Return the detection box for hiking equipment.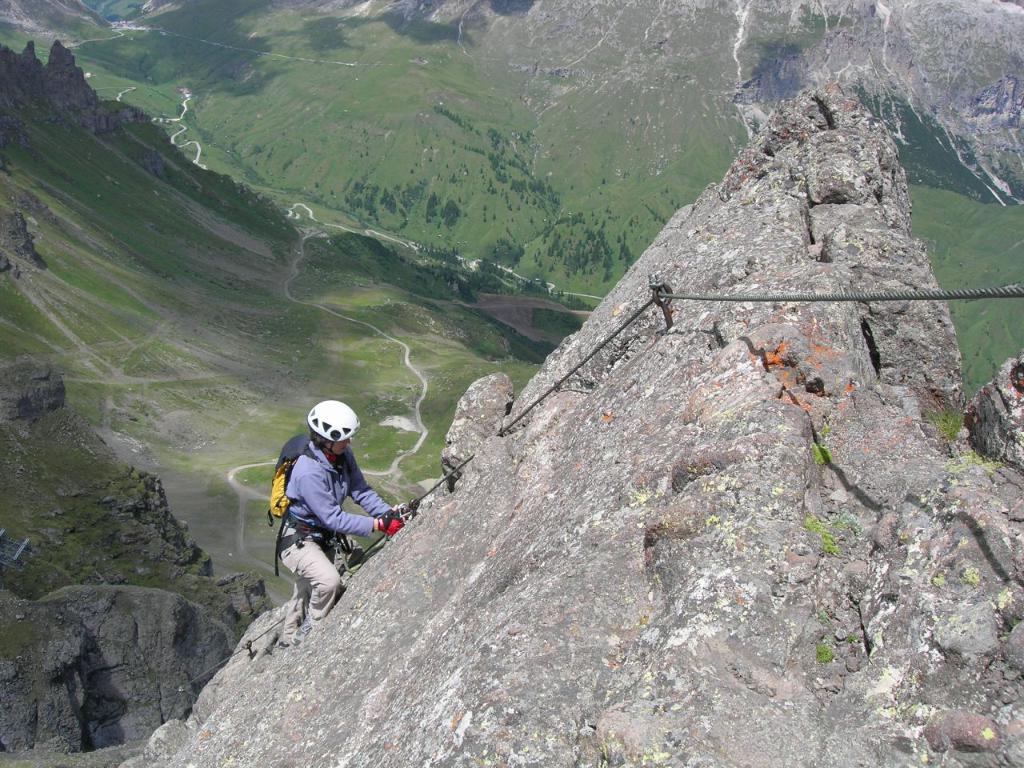
[x1=310, y1=398, x2=357, y2=452].
